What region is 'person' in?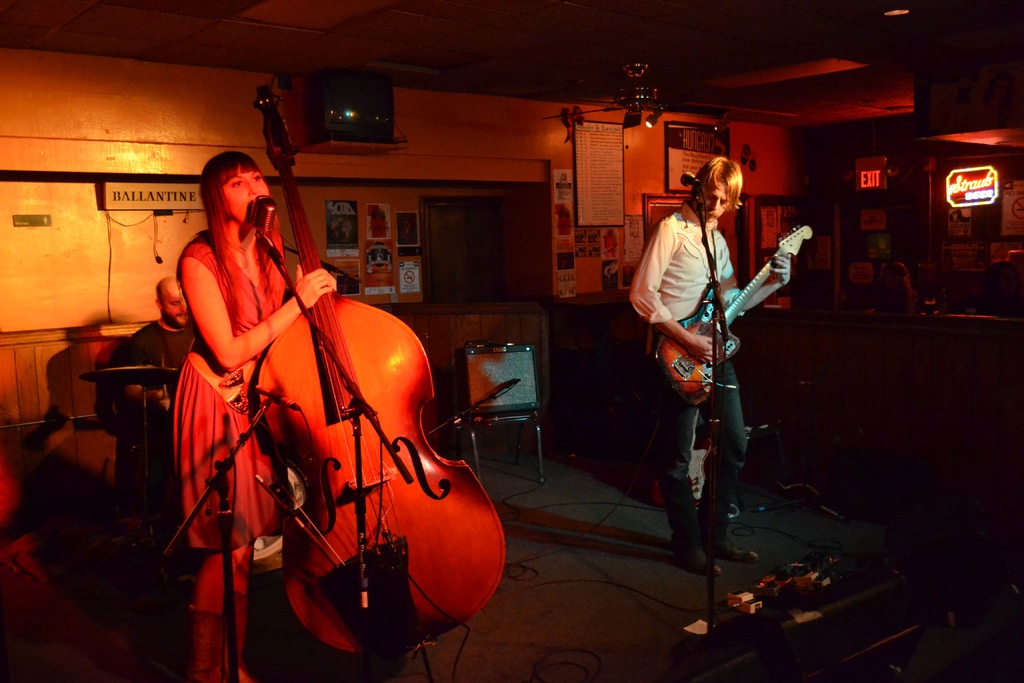
[620,151,792,578].
